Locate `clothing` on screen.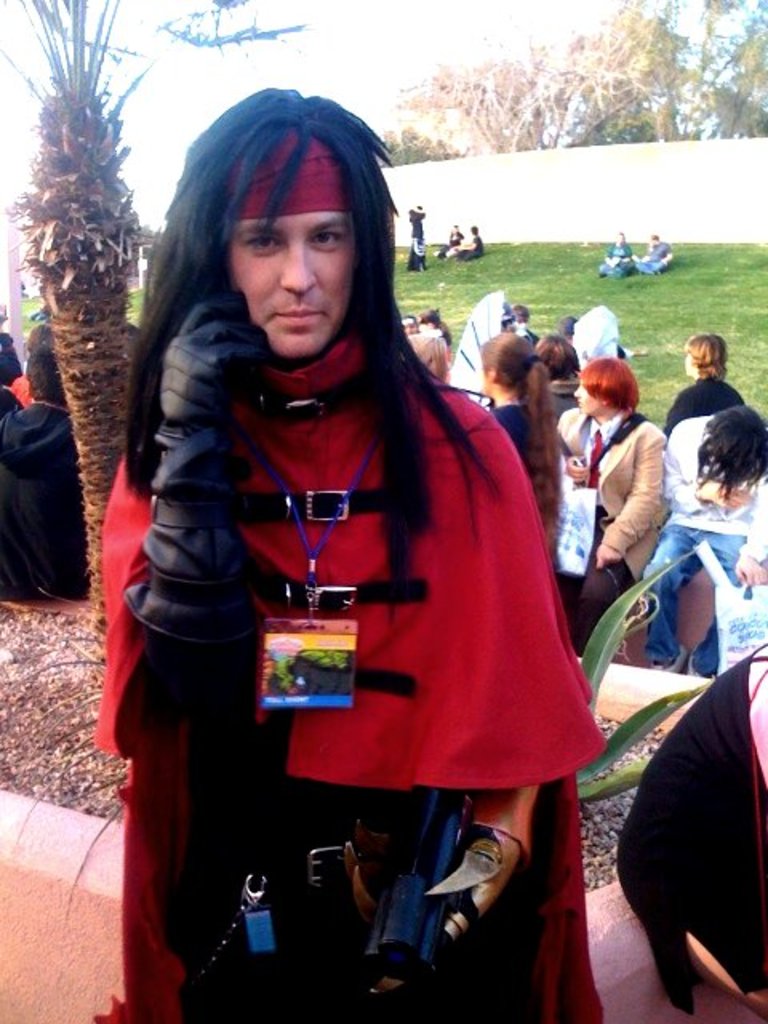
On screen at 86:130:605:1022.
